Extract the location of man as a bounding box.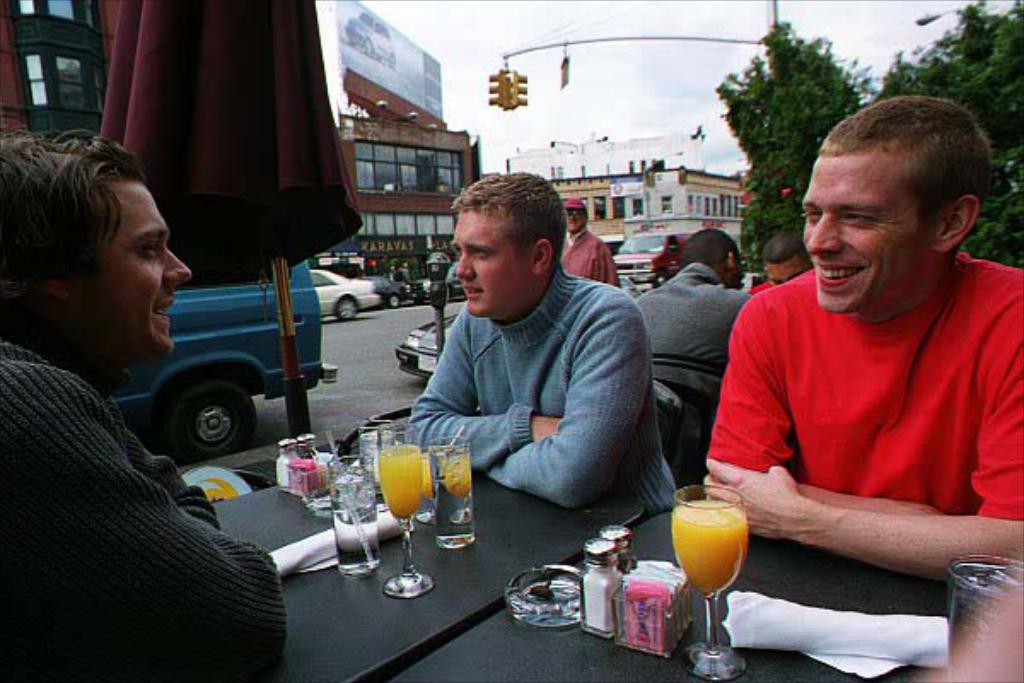
l=555, t=200, r=621, b=282.
